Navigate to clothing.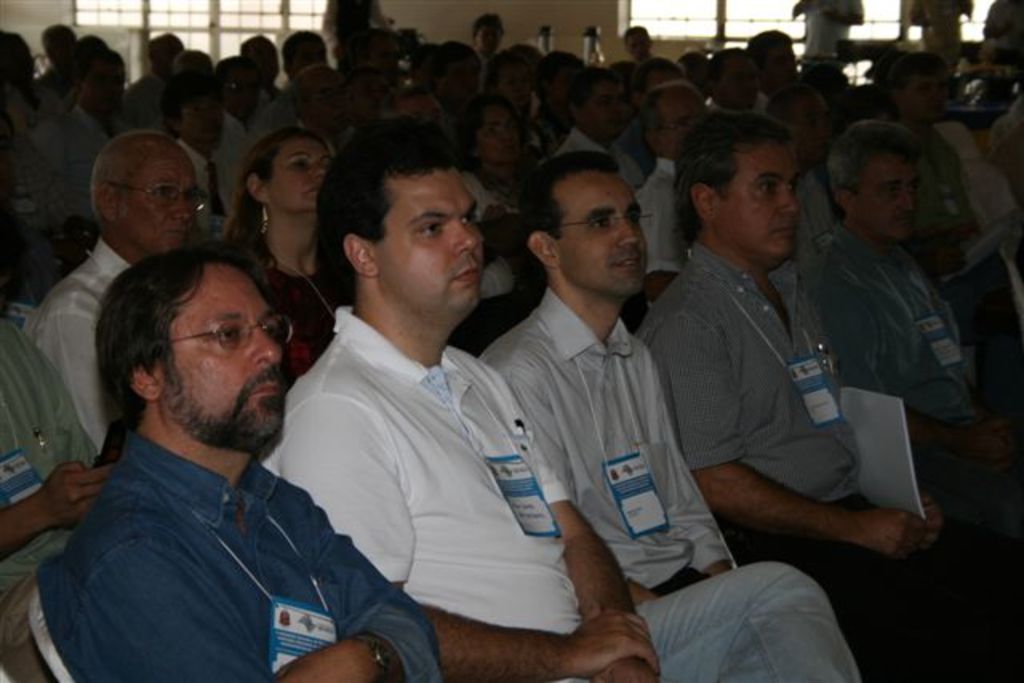
Navigation target: <box>875,122,992,274</box>.
